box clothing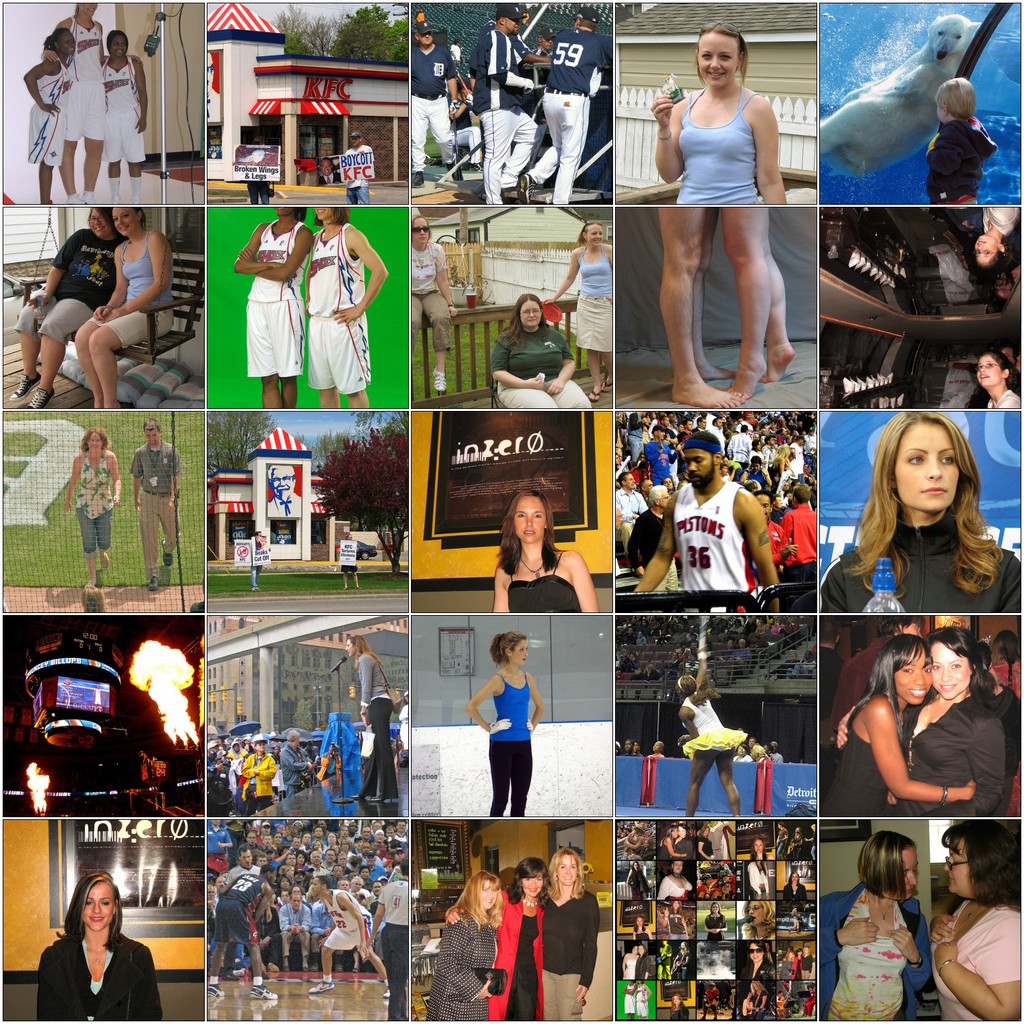
detection(821, 881, 936, 1023)
